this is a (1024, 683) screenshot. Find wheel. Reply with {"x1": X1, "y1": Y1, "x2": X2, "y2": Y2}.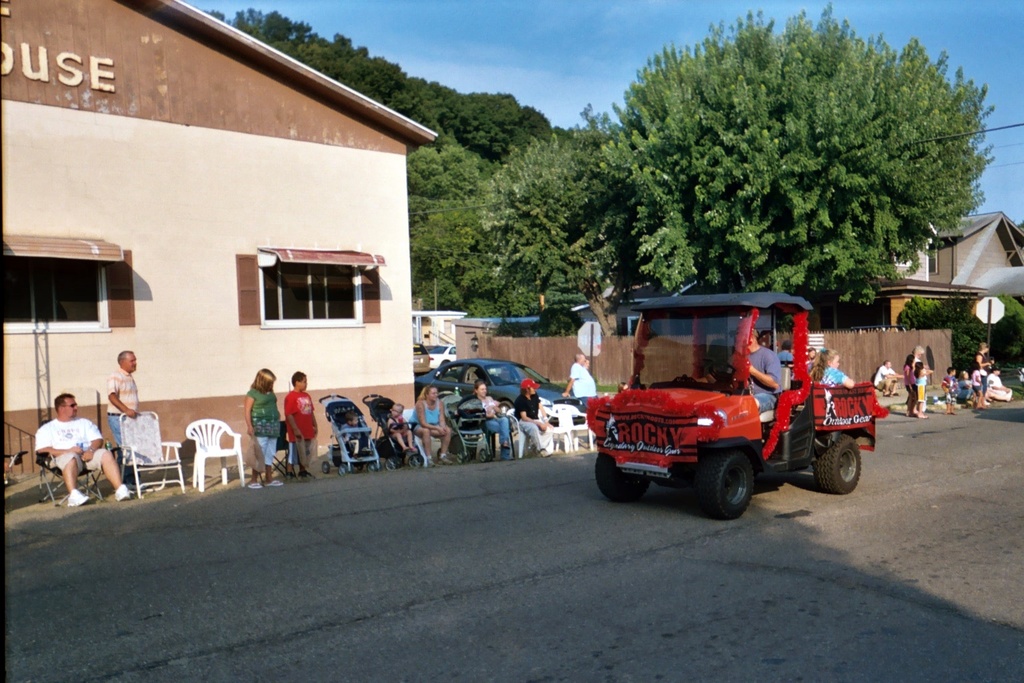
{"x1": 479, "y1": 450, "x2": 488, "y2": 462}.
